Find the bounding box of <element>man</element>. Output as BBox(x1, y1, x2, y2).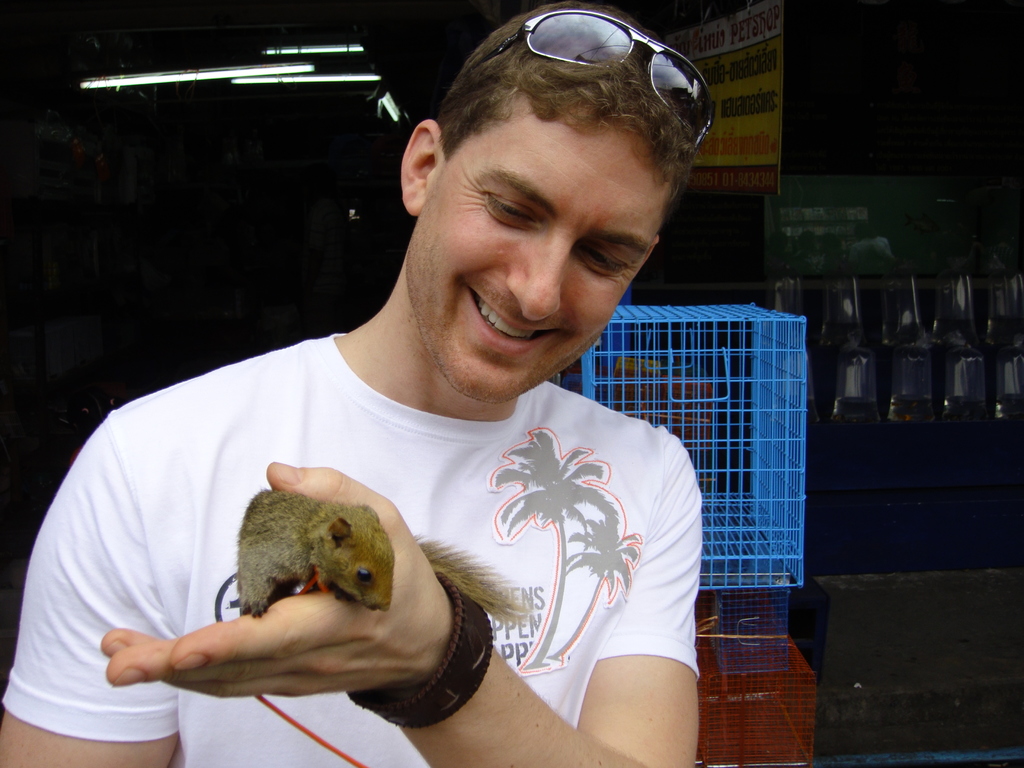
BBox(81, 33, 784, 739).
